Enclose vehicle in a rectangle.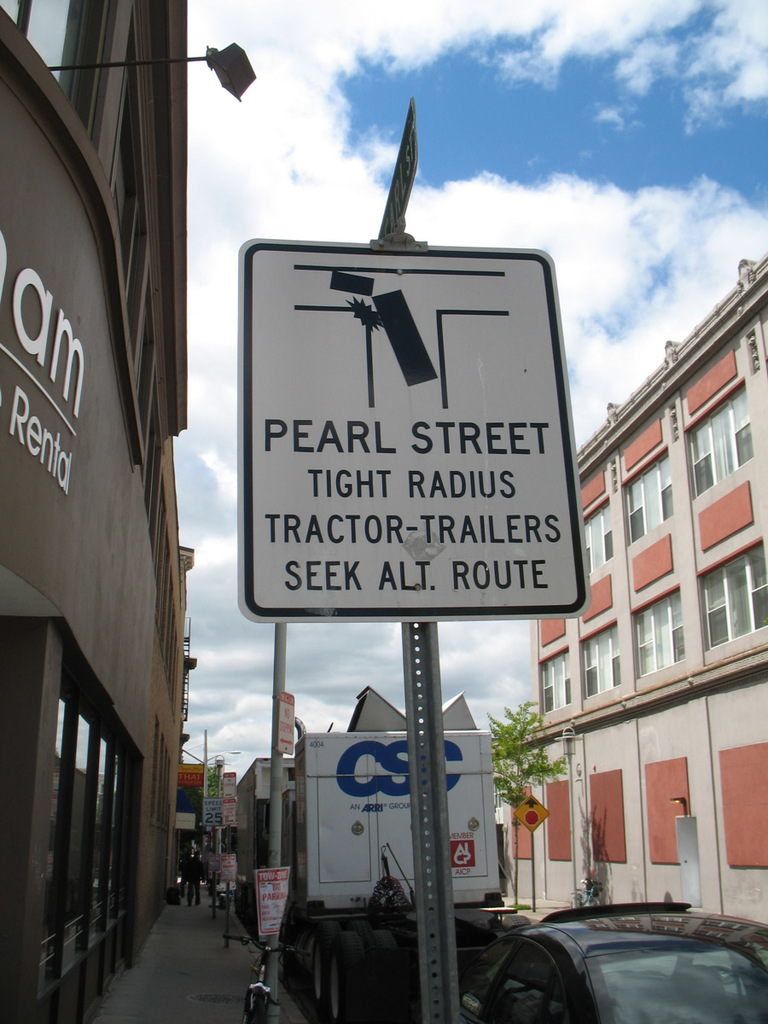
(x1=470, y1=899, x2=767, y2=1015).
